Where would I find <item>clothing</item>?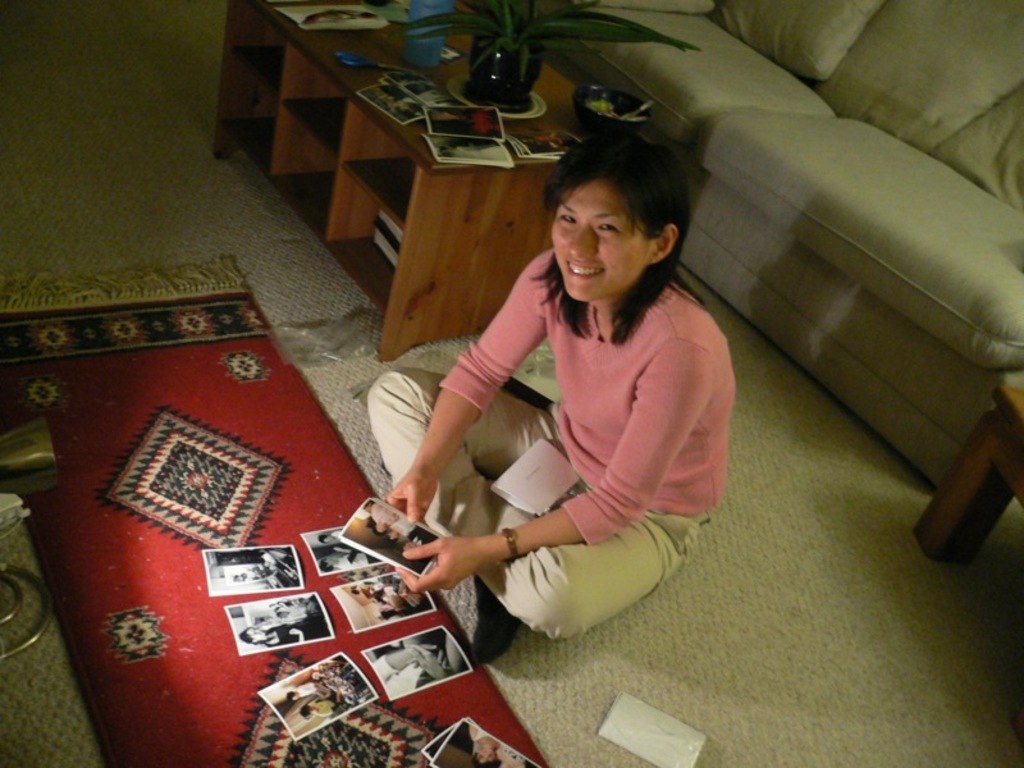
At {"x1": 296, "y1": 682, "x2": 323, "y2": 699}.
